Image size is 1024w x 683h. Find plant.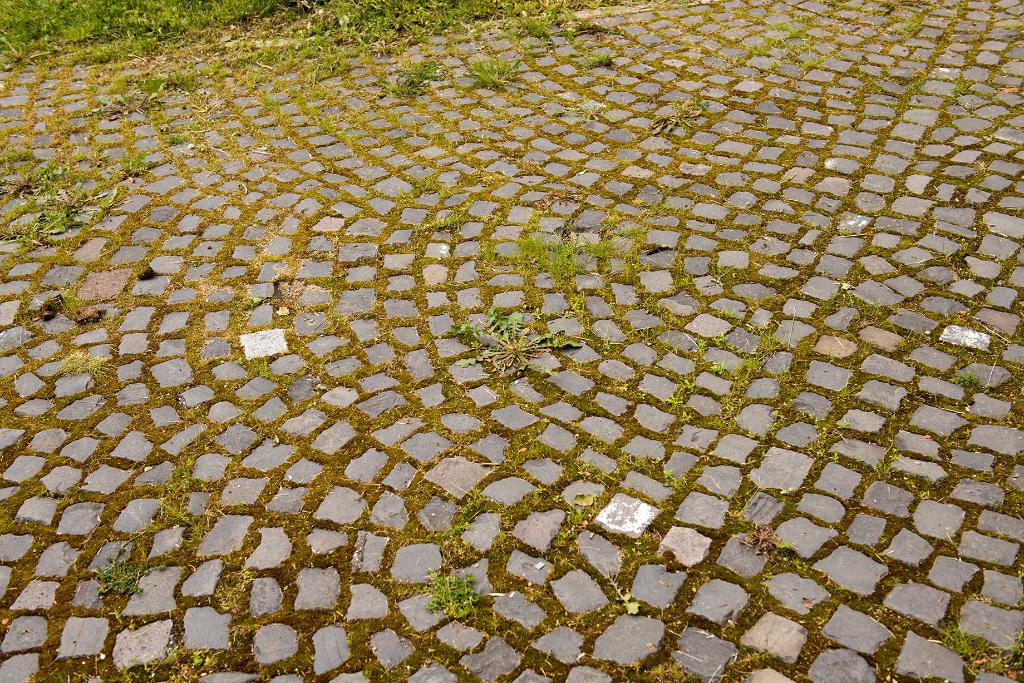
bbox(83, 550, 161, 604).
